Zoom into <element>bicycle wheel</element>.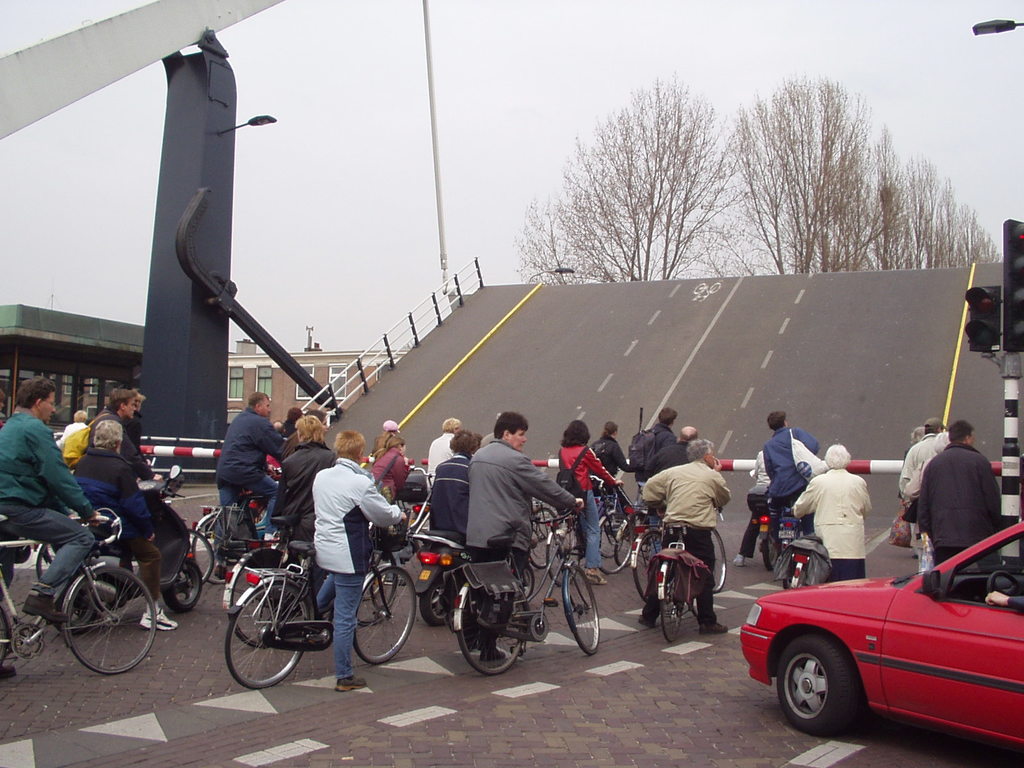
Zoom target: x1=222 y1=573 x2=315 y2=685.
